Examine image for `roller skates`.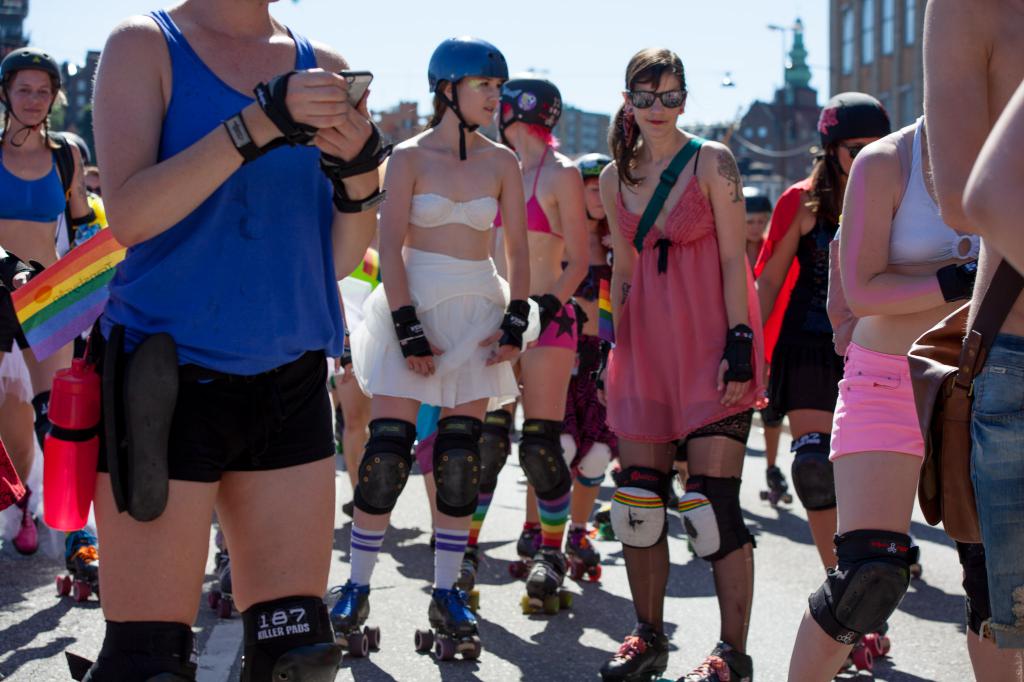
Examination result: bbox=[509, 522, 543, 581].
